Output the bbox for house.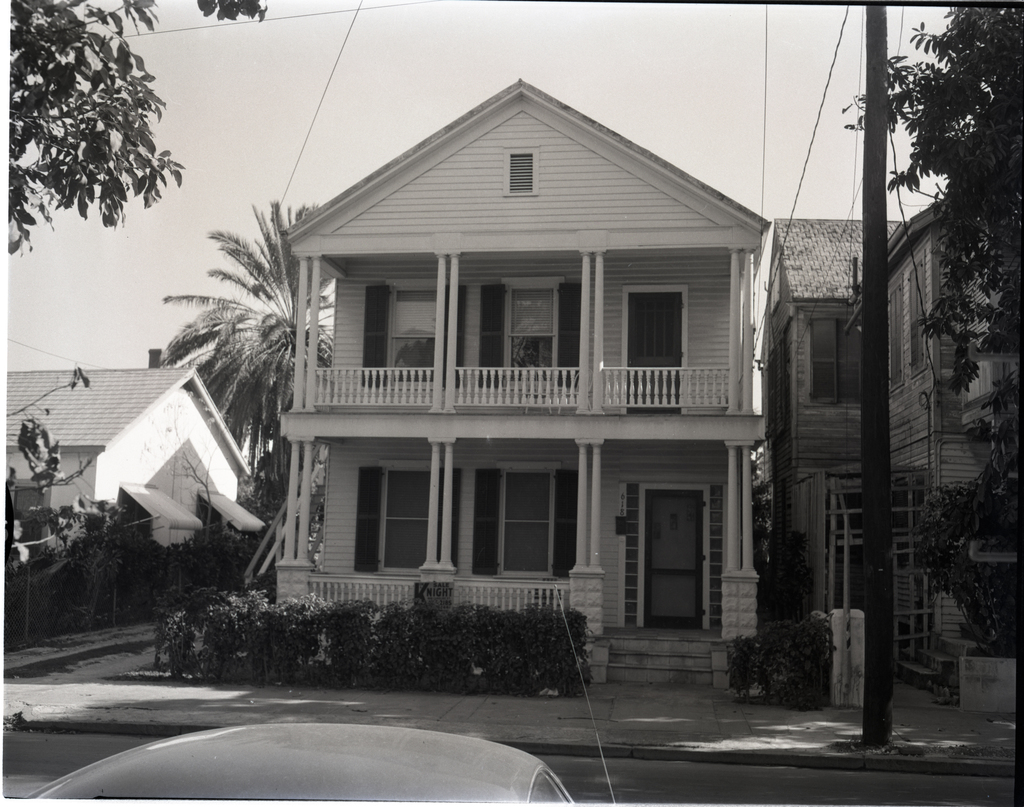
(left=775, top=202, right=875, bottom=713).
